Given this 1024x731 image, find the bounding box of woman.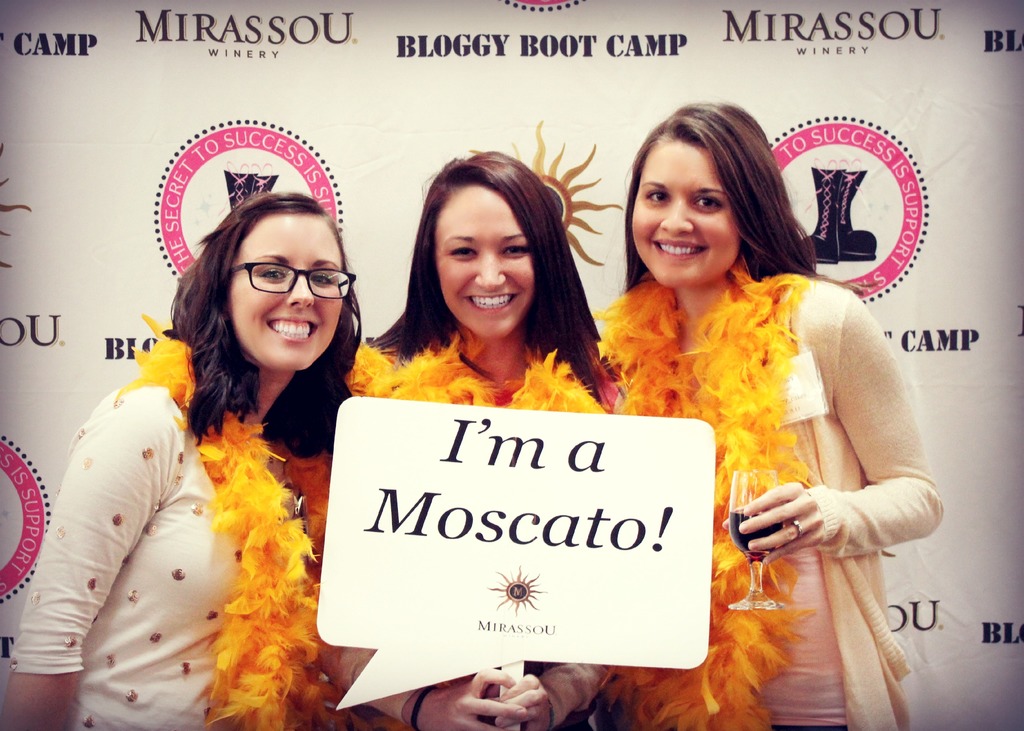
593, 97, 945, 730.
